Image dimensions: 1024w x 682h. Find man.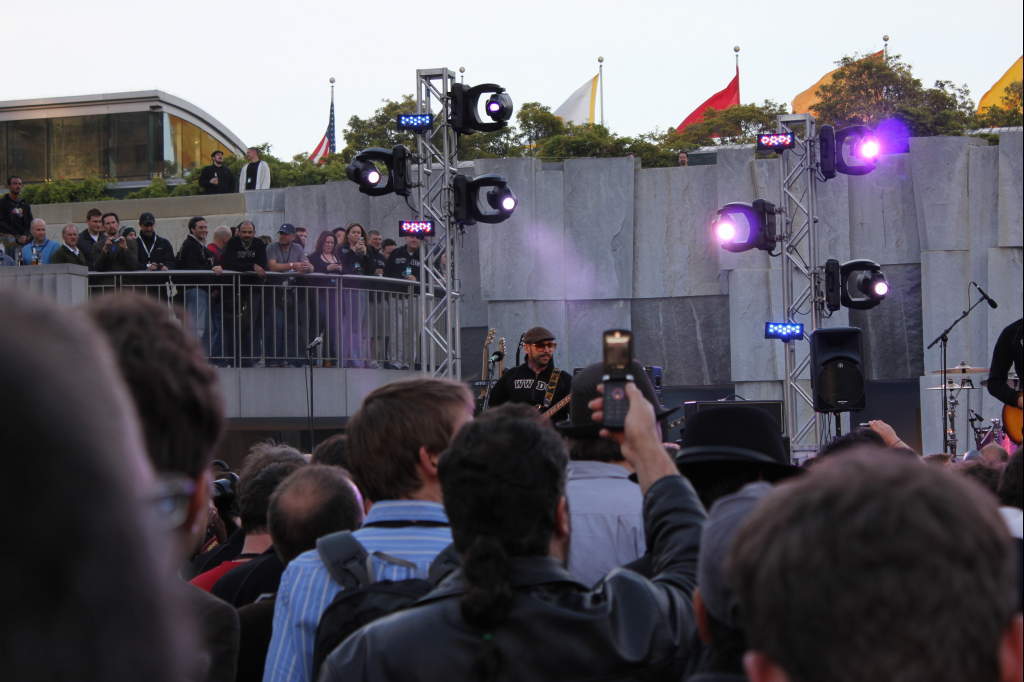
<bbox>240, 147, 272, 193</bbox>.
